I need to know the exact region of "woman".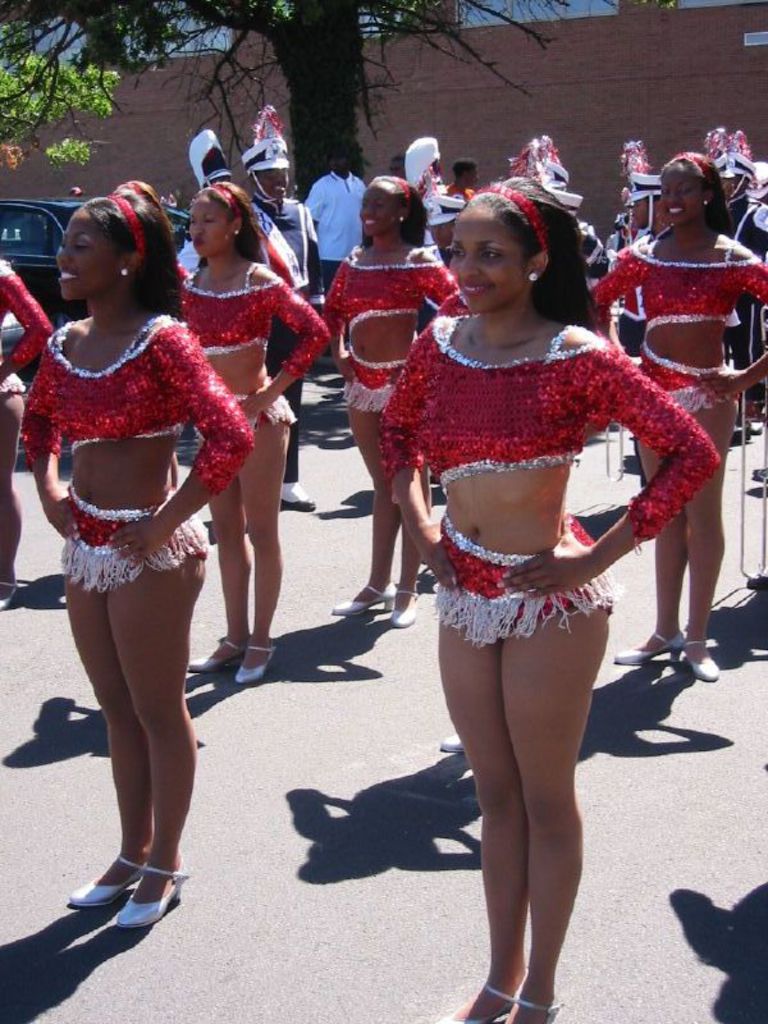
Region: box=[374, 179, 722, 1023].
